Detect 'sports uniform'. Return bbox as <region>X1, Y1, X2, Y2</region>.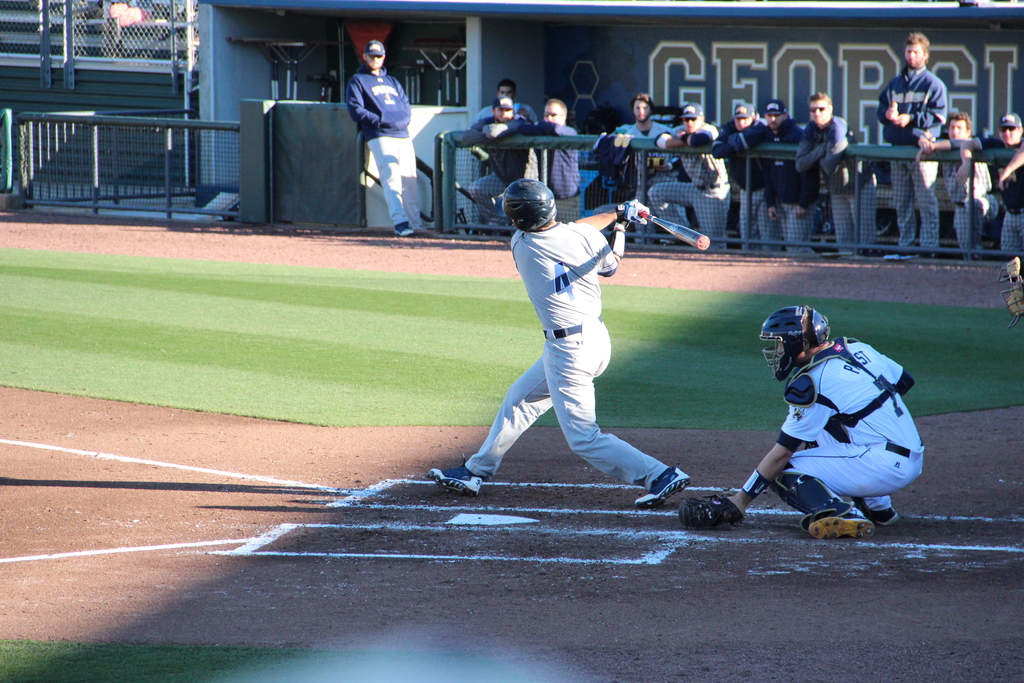
<region>940, 138, 994, 259</region>.
